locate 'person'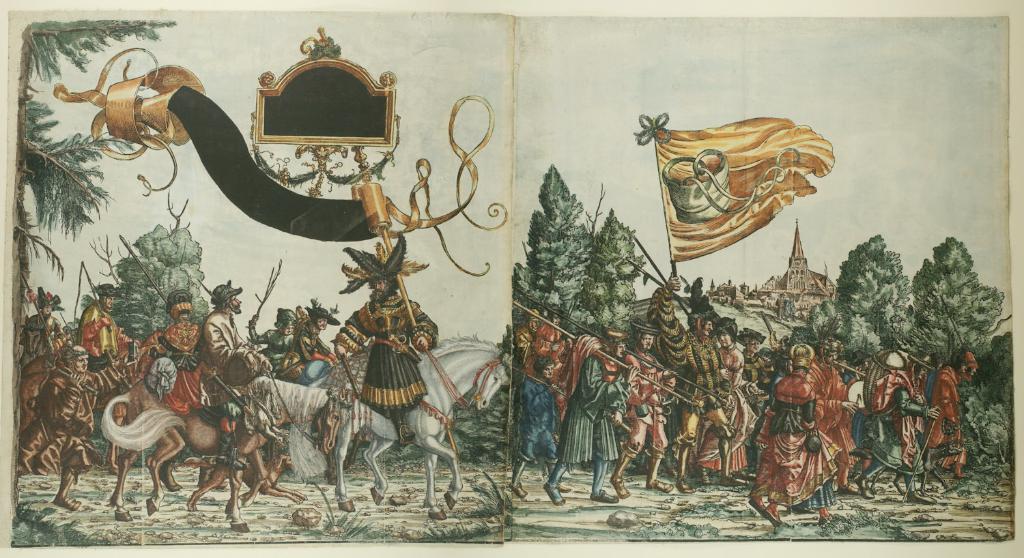
567,321,642,504
